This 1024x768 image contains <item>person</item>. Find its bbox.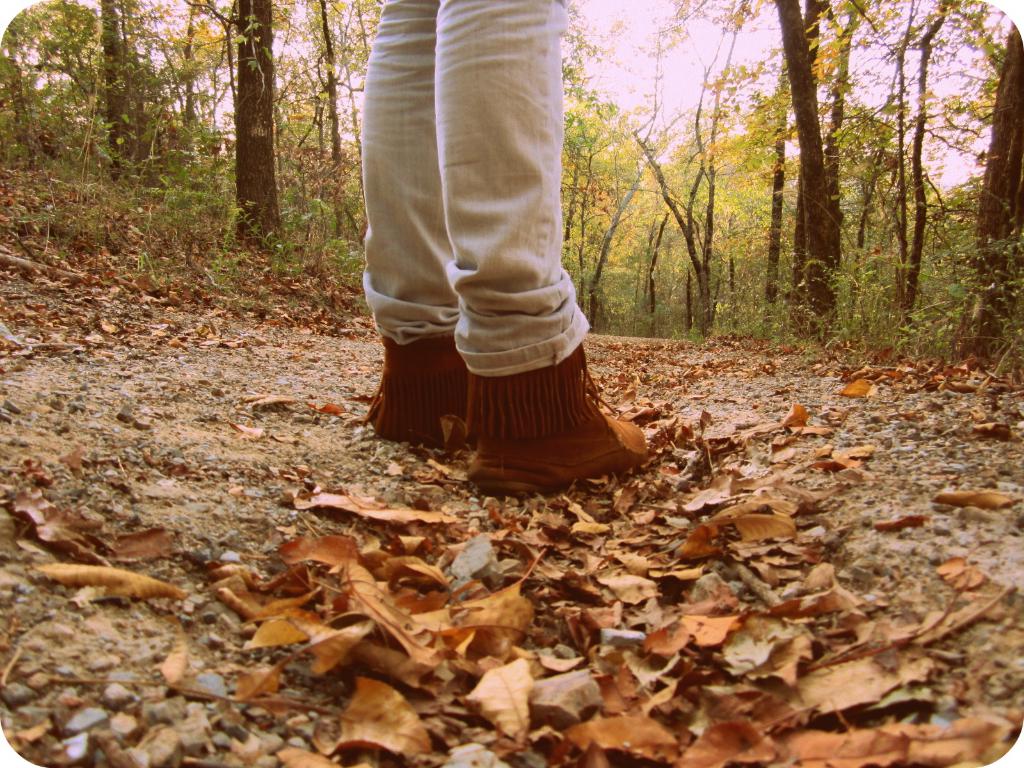
bbox(355, 0, 642, 499).
